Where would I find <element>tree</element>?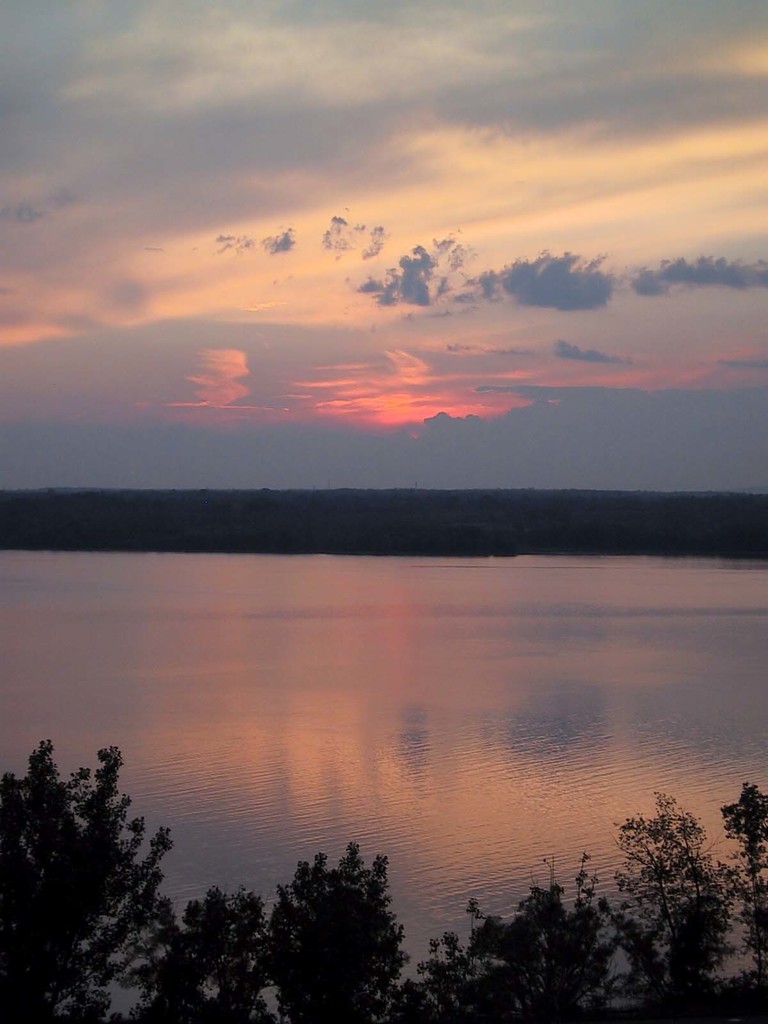
At {"left": 607, "top": 772, "right": 707, "bottom": 1023}.
